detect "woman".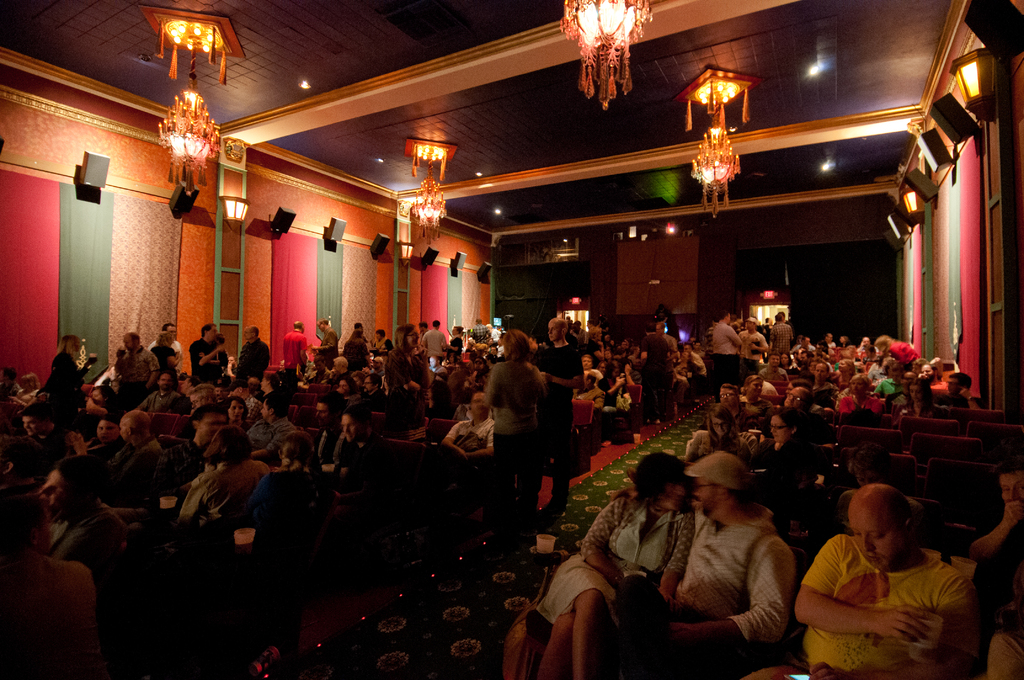
Detected at {"x1": 452, "y1": 360, "x2": 467, "y2": 375}.
